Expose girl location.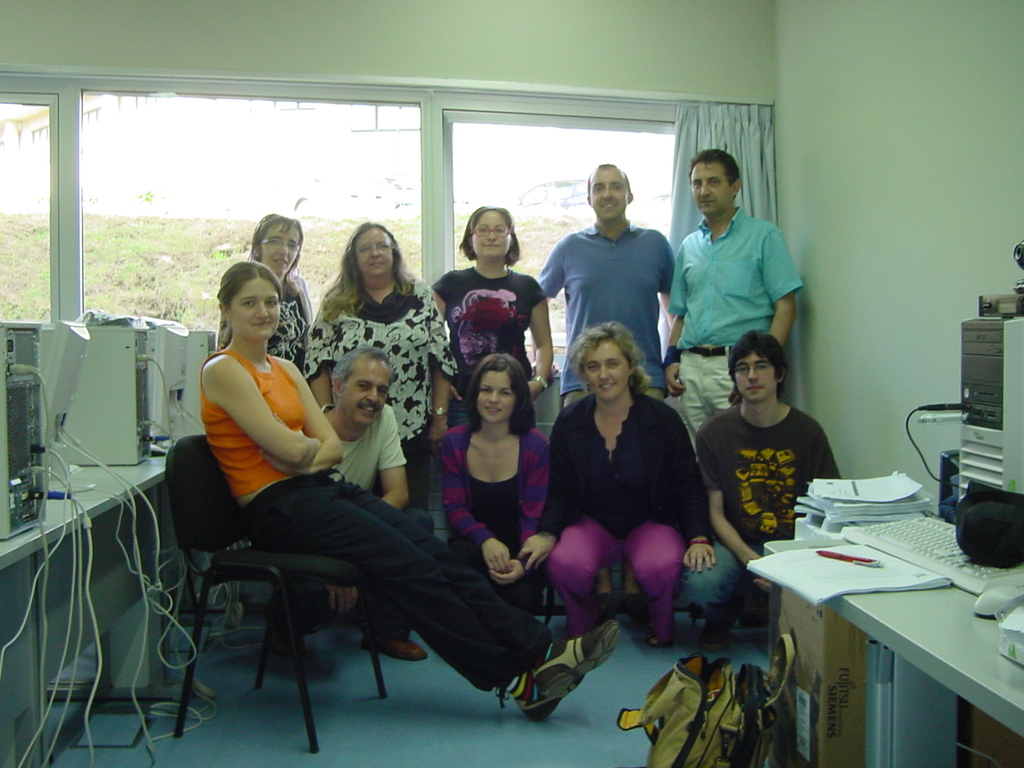
Exposed at bbox(431, 205, 555, 401).
